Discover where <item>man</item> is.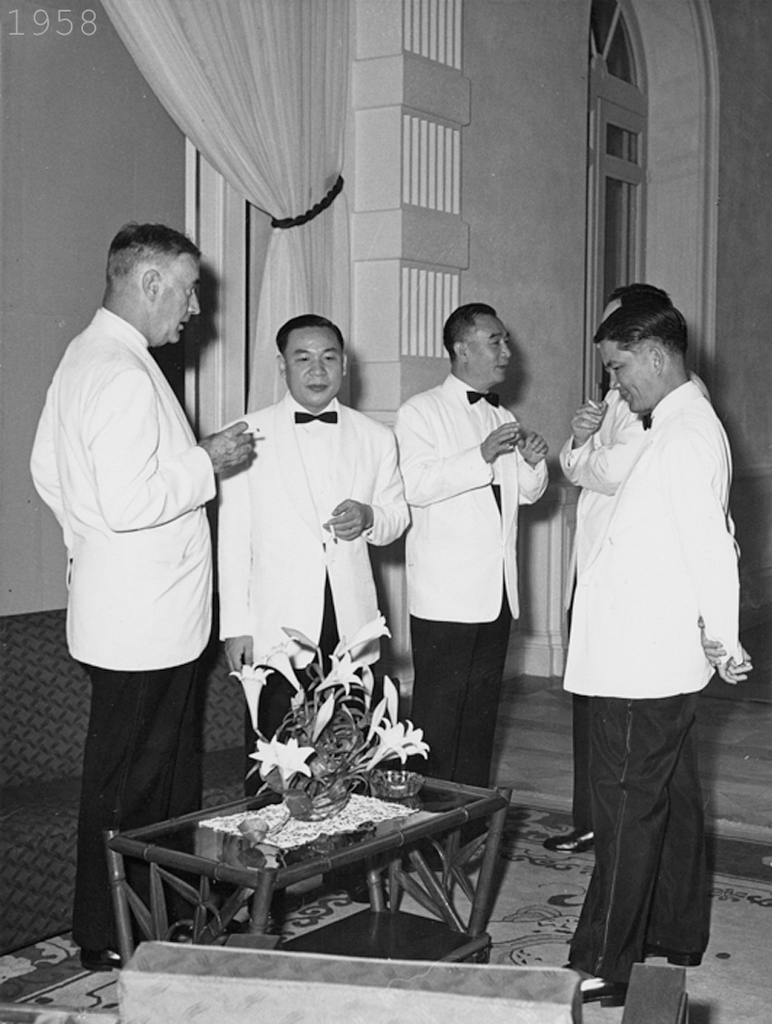
Discovered at <region>391, 299, 542, 866</region>.
